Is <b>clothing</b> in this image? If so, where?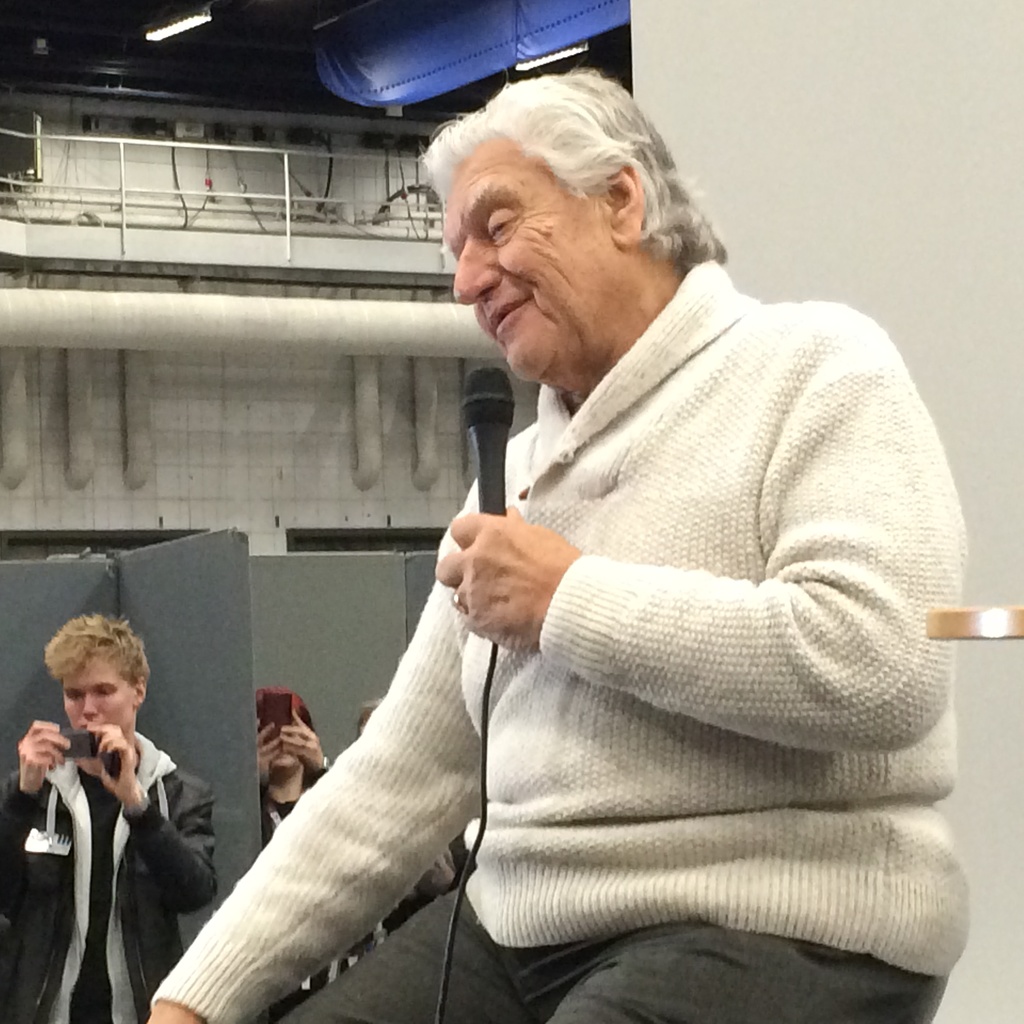
Yes, at <region>255, 783, 390, 993</region>.
